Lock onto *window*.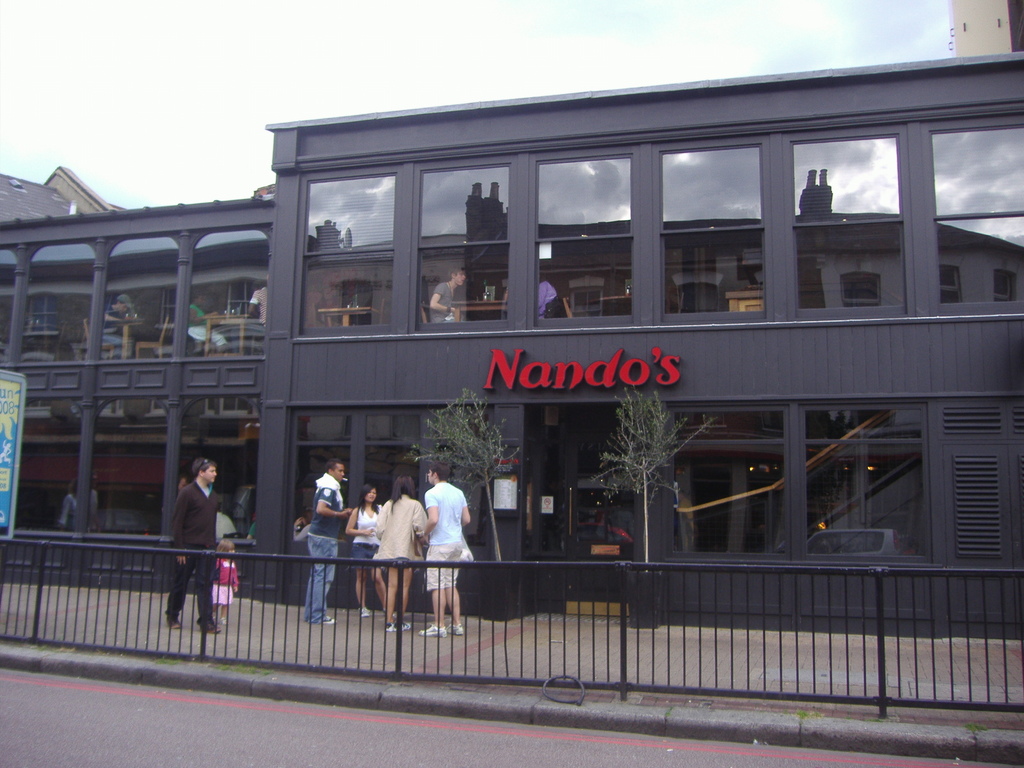
Locked: [568,284,606,316].
